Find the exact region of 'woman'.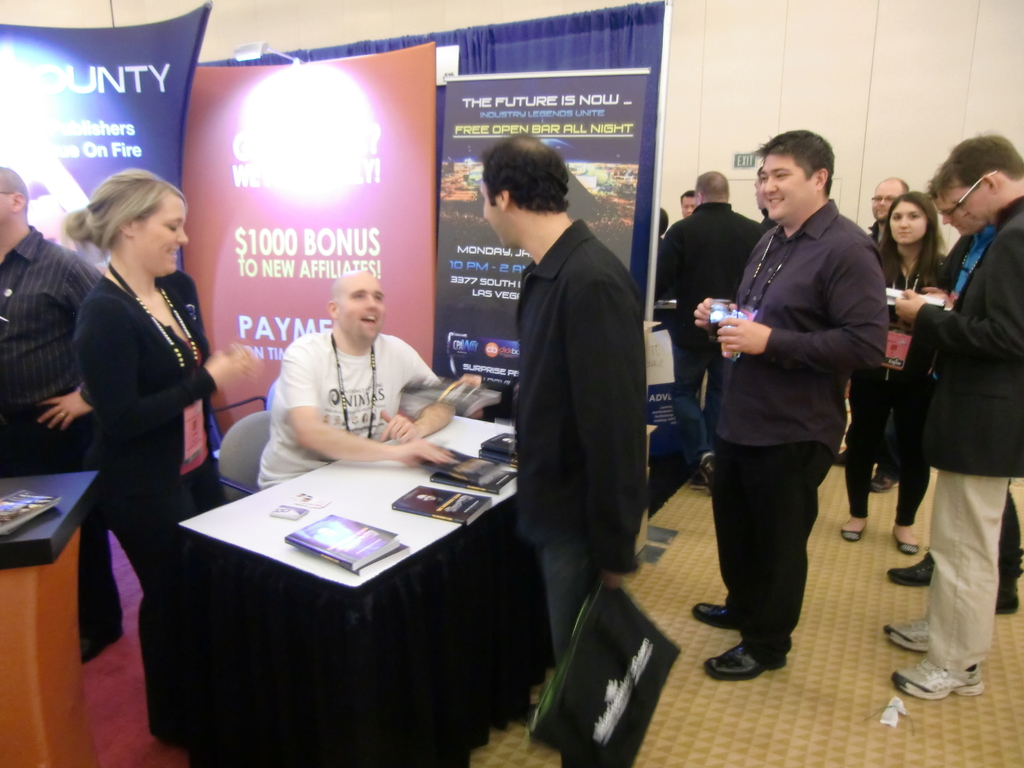
Exact region: {"left": 42, "top": 132, "right": 230, "bottom": 713}.
